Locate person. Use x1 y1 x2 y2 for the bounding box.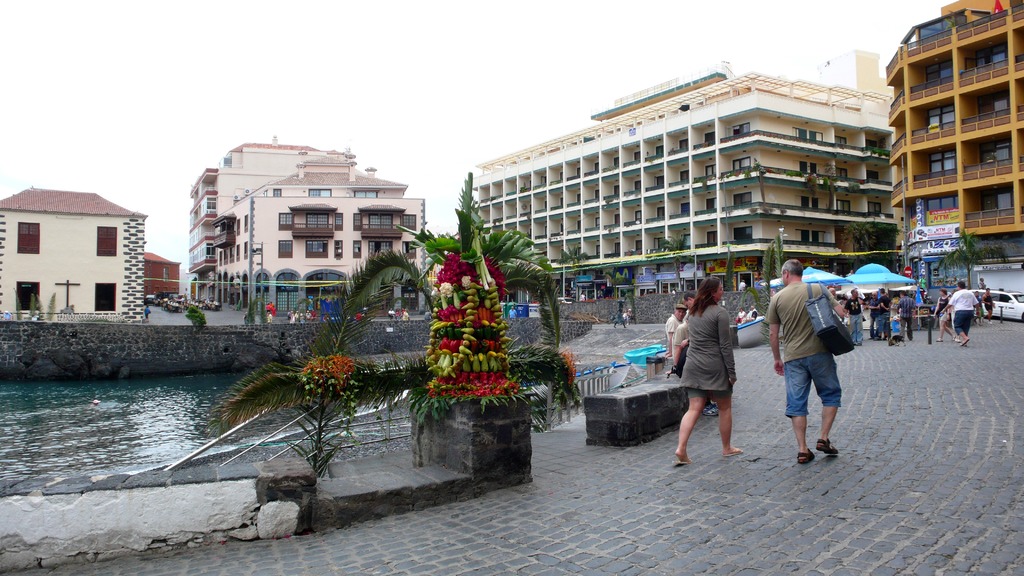
673 269 741 465.
